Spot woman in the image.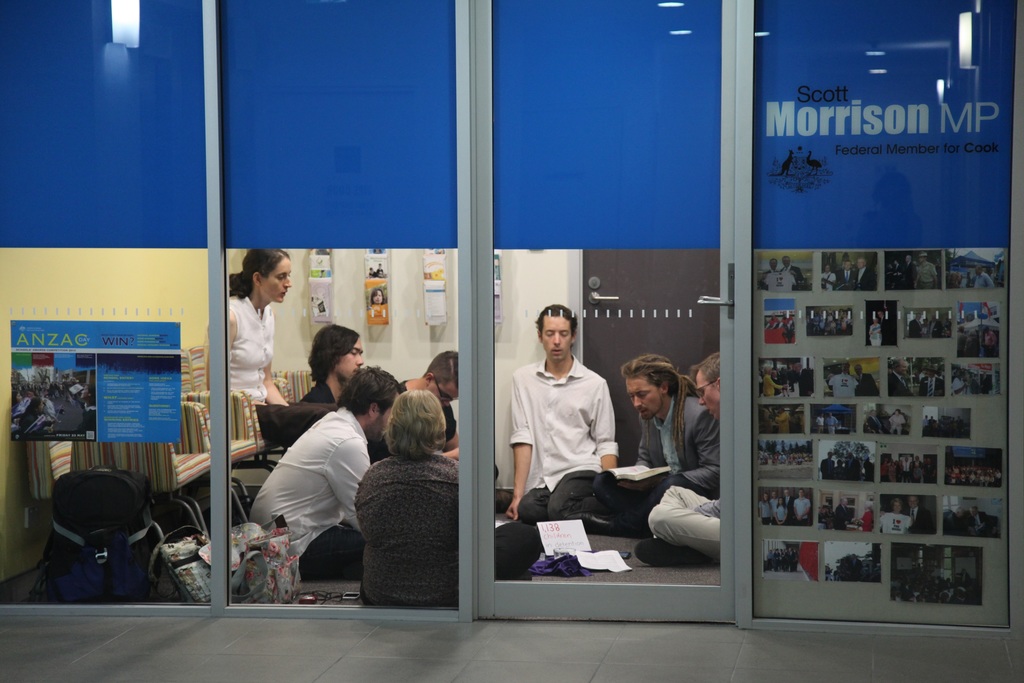
woman found at [left=197, top=247, right=336, bottom=445].
